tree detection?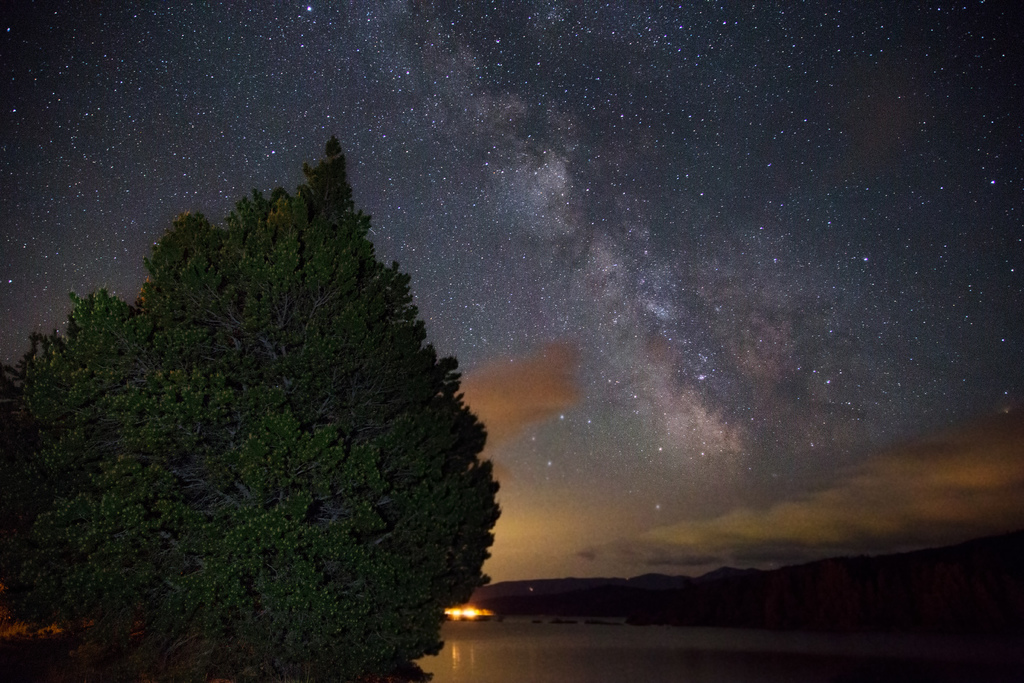
[x1=0, y1=118, x2=559, y2=655]
